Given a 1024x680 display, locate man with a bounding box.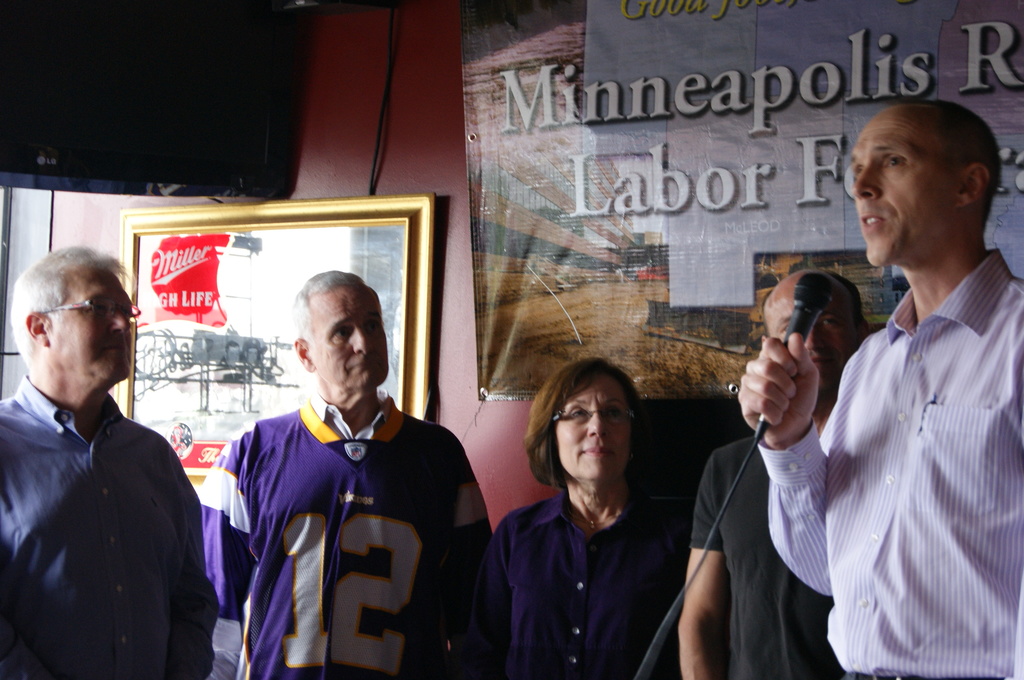
Located: bbox=(199, 268, 492, 679).
